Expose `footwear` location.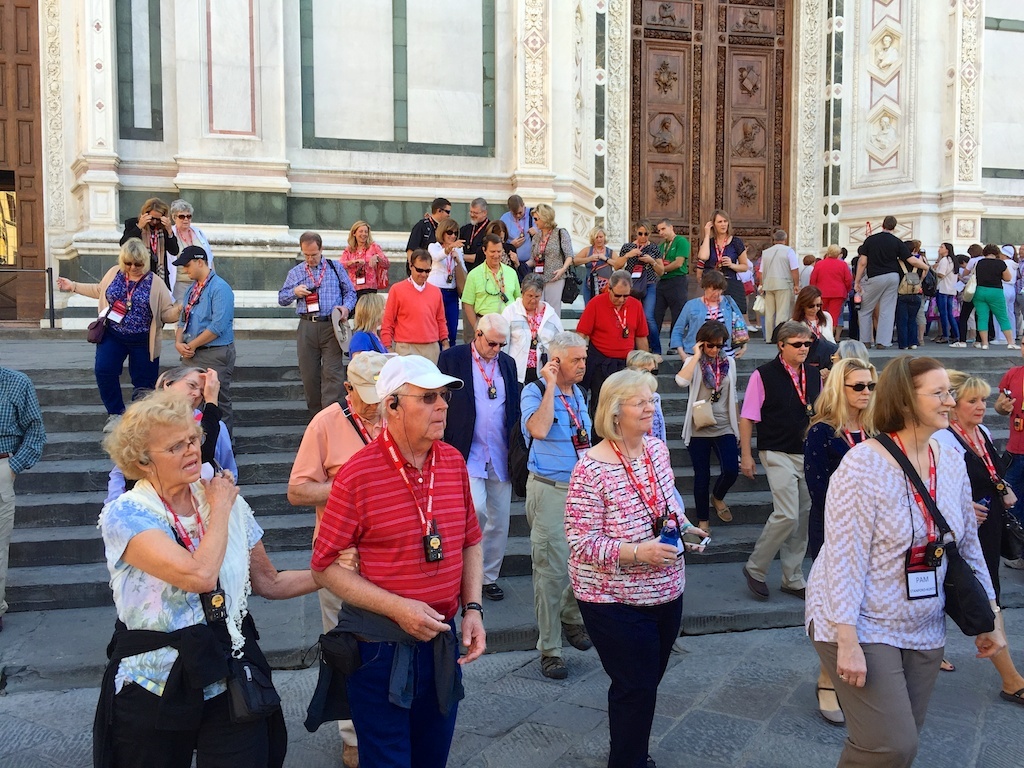
Exposed at l=97, t=415, r=117, b=437.
